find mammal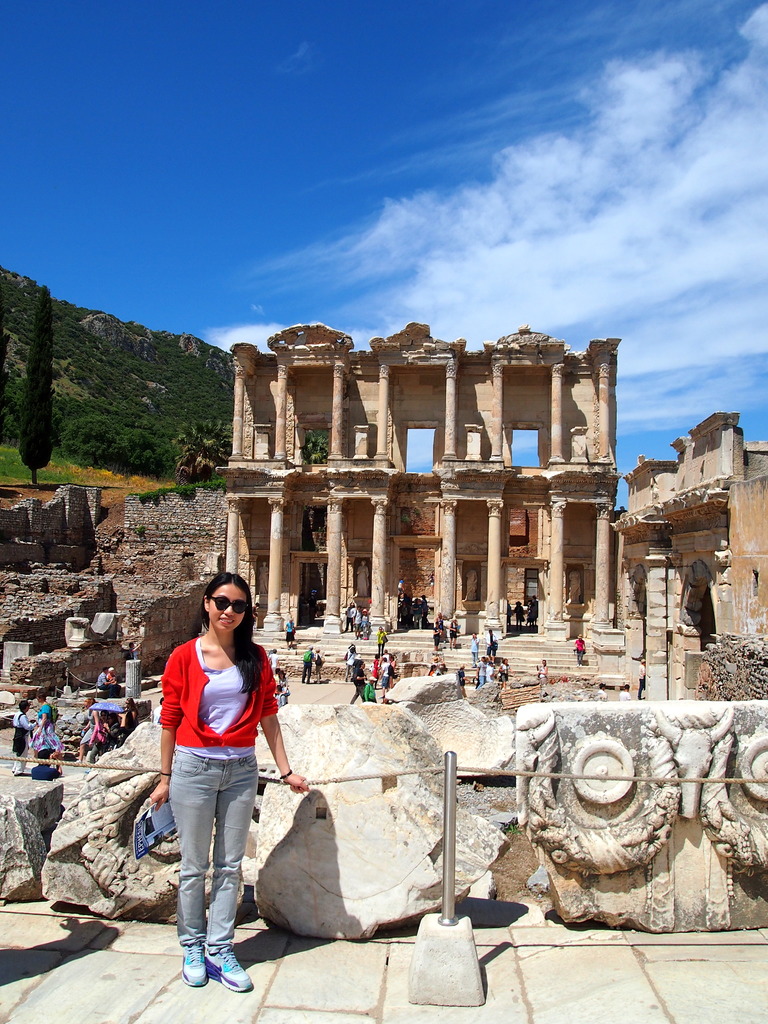
457:665:469:700
